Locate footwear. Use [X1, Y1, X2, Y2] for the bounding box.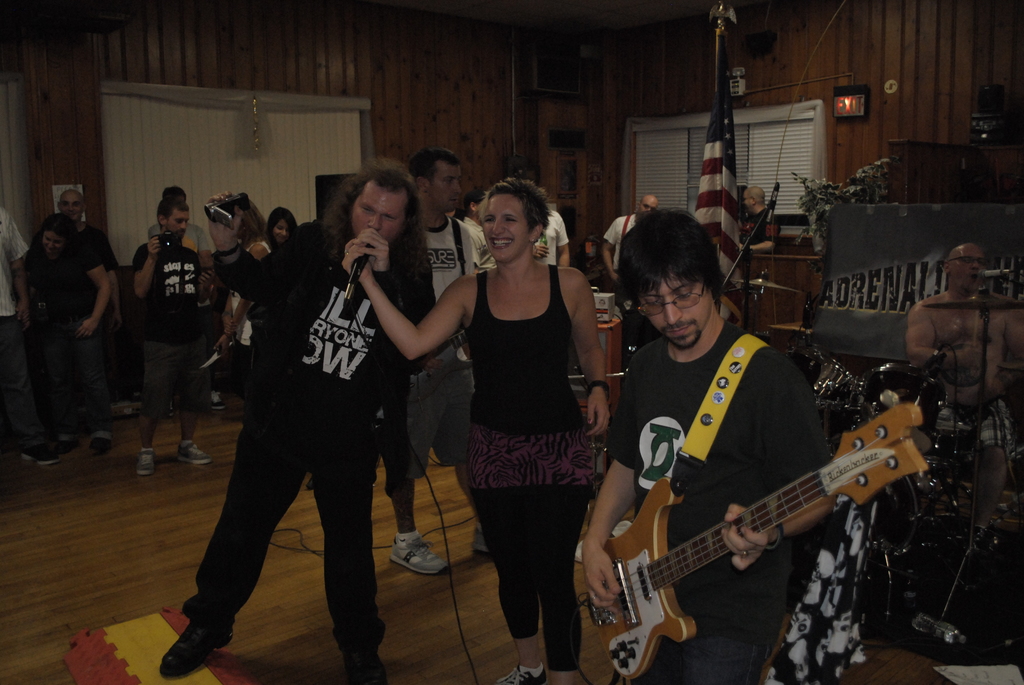
[88, 436, 115, 458].
